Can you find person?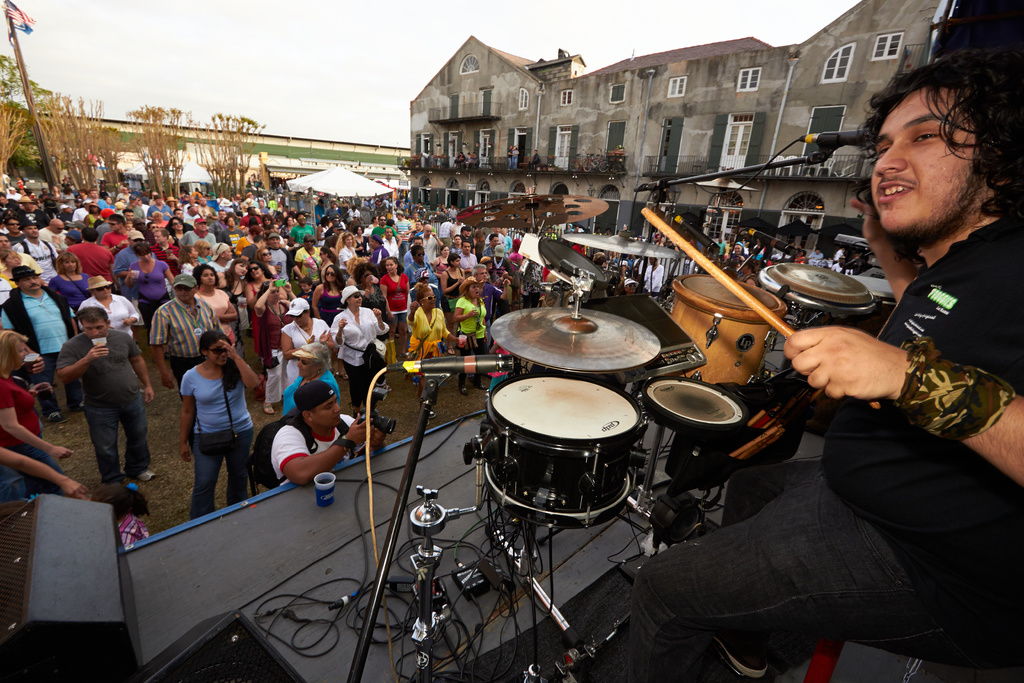
Yes, bounding box: locate(470, 266, 511, 349).
